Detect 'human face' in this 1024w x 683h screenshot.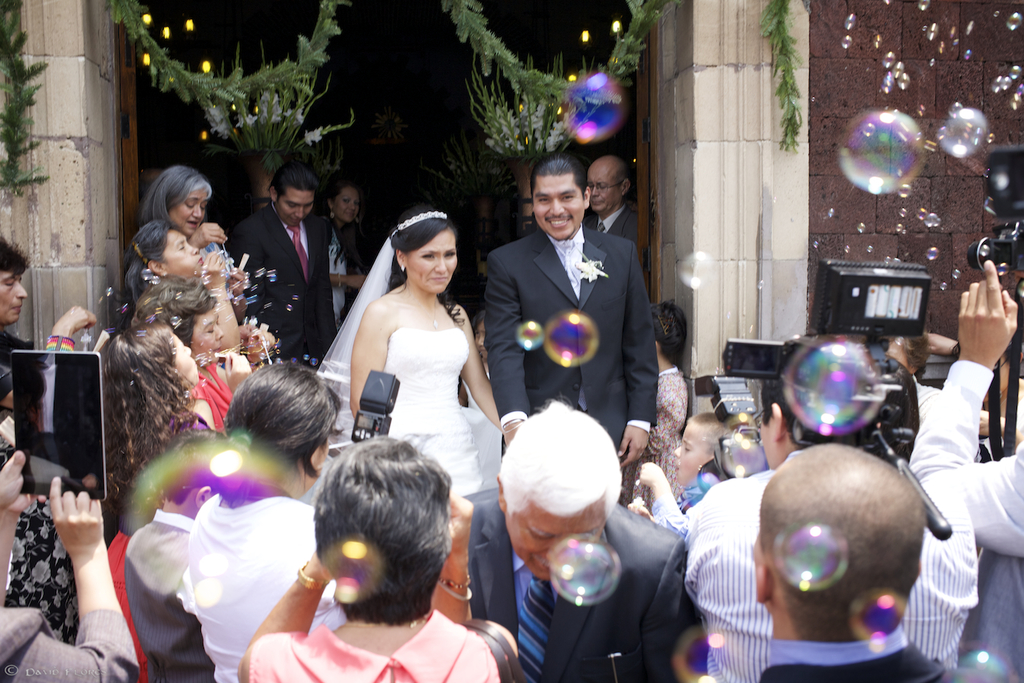
Detection: [left=0, top=268, right=28, bottom=323].
